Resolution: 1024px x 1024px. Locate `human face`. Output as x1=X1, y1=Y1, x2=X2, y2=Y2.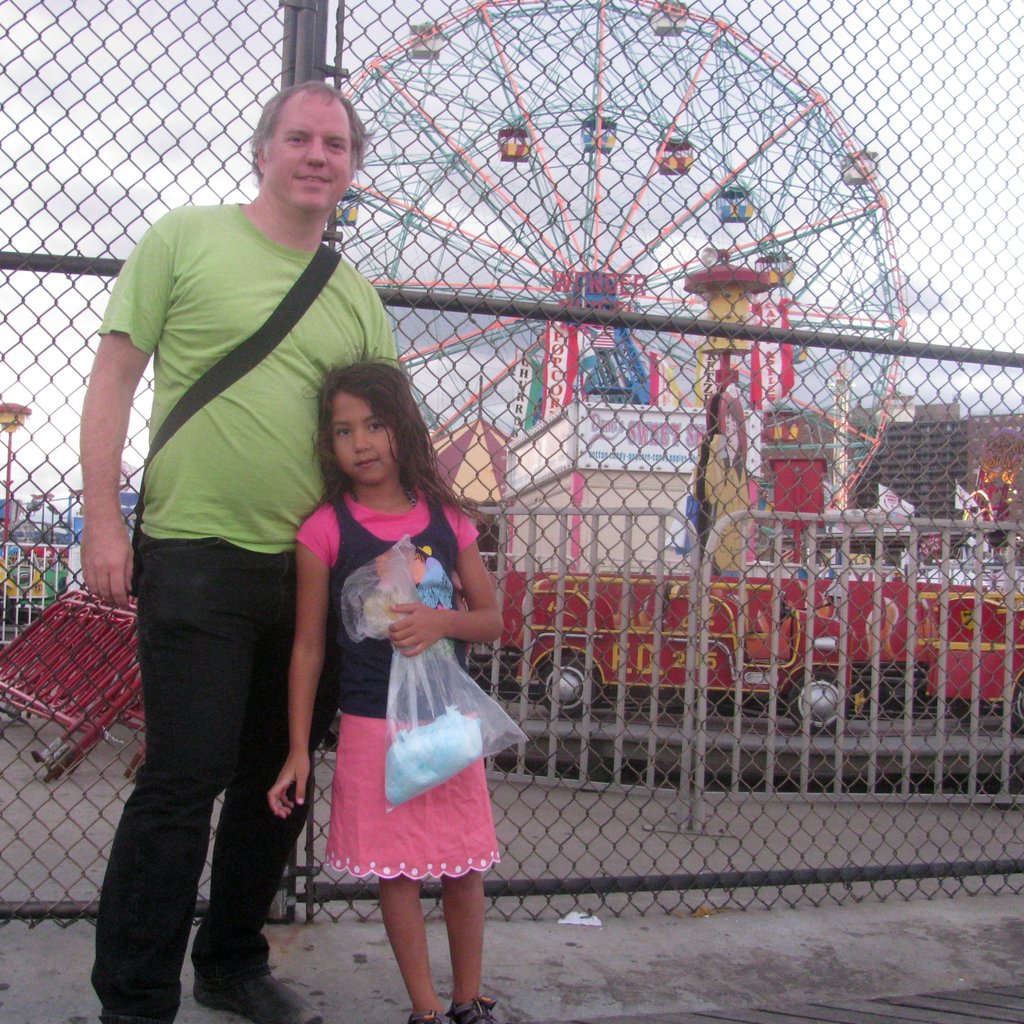
x1=333, y1=392, x2=398, y2=484.
